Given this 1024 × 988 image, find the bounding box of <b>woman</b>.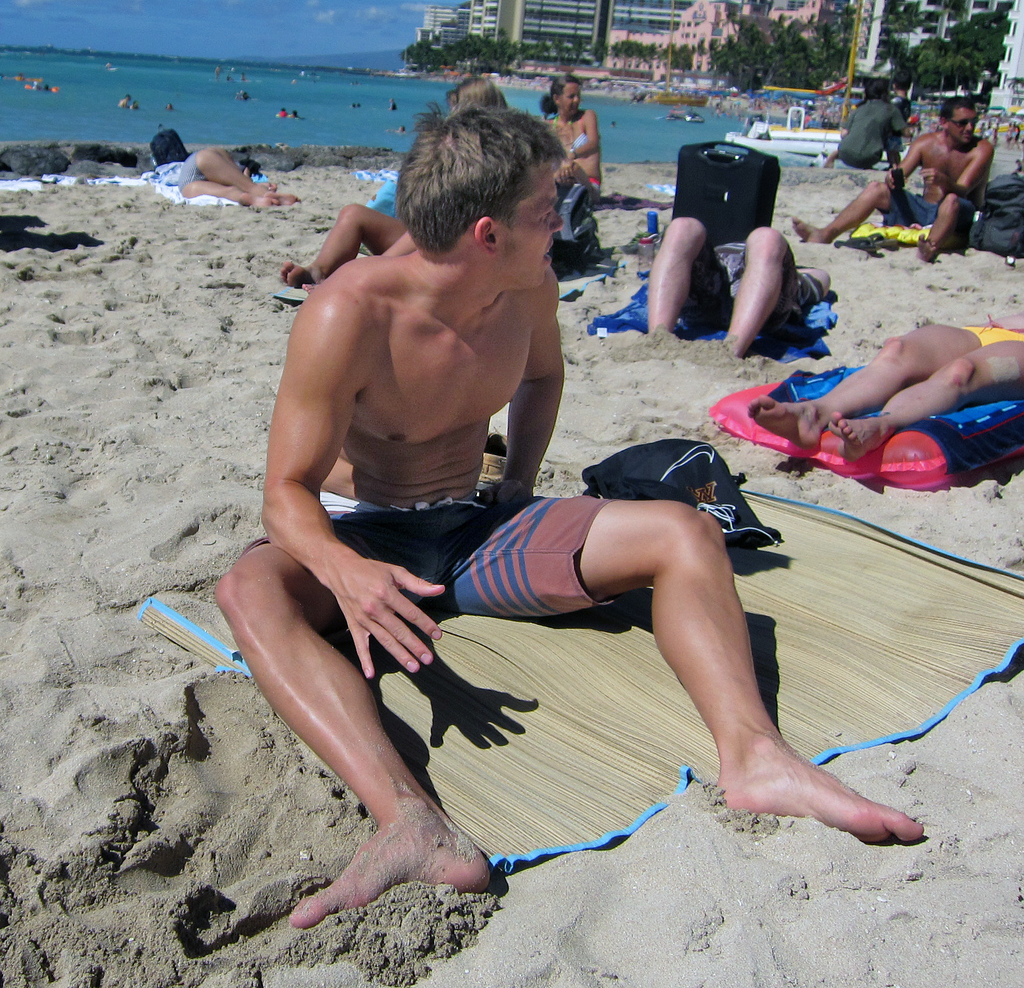
rect(537, 74, 601, 190).
